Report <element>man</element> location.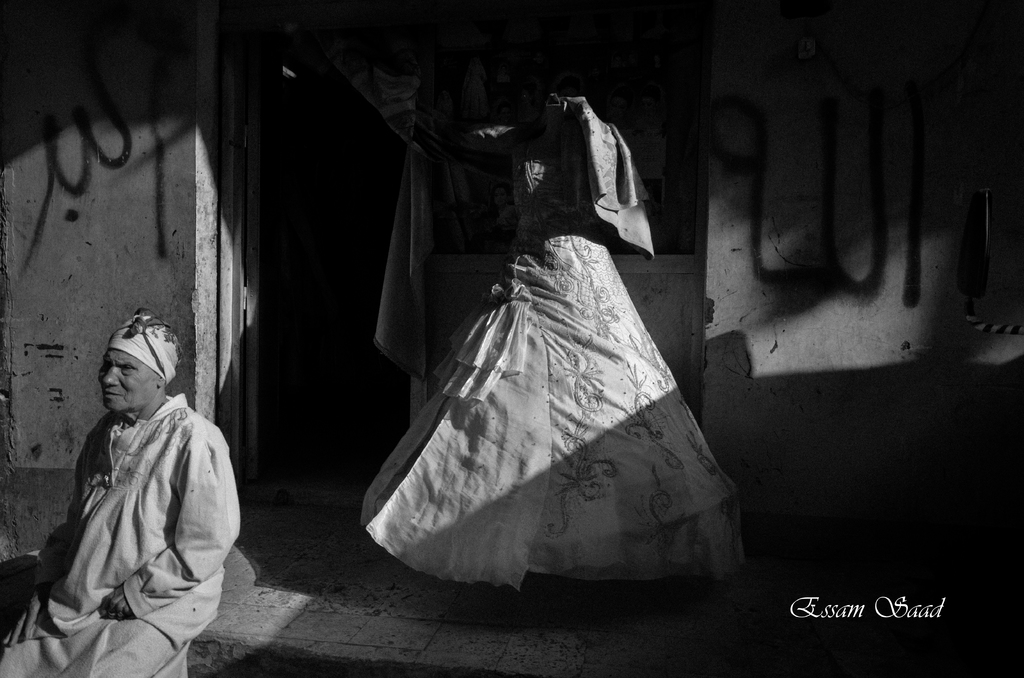
Report: 0,309,242,677.
